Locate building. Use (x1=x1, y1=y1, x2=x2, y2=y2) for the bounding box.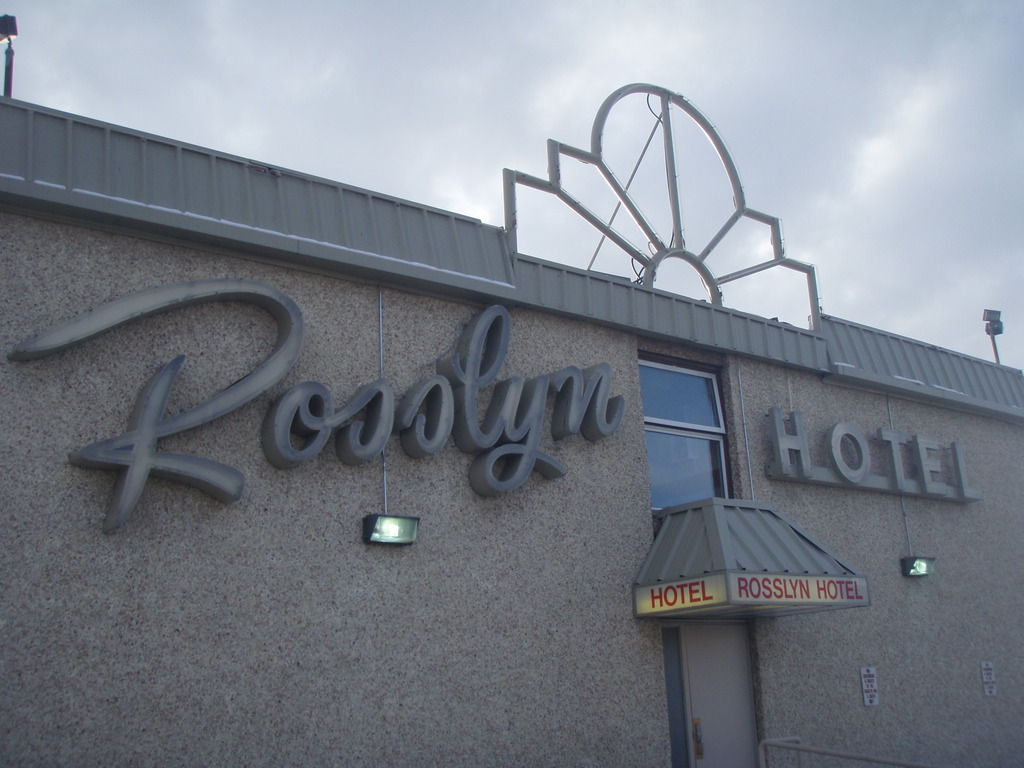
(x1=0, y1=13, x2=1023, y2=767).
